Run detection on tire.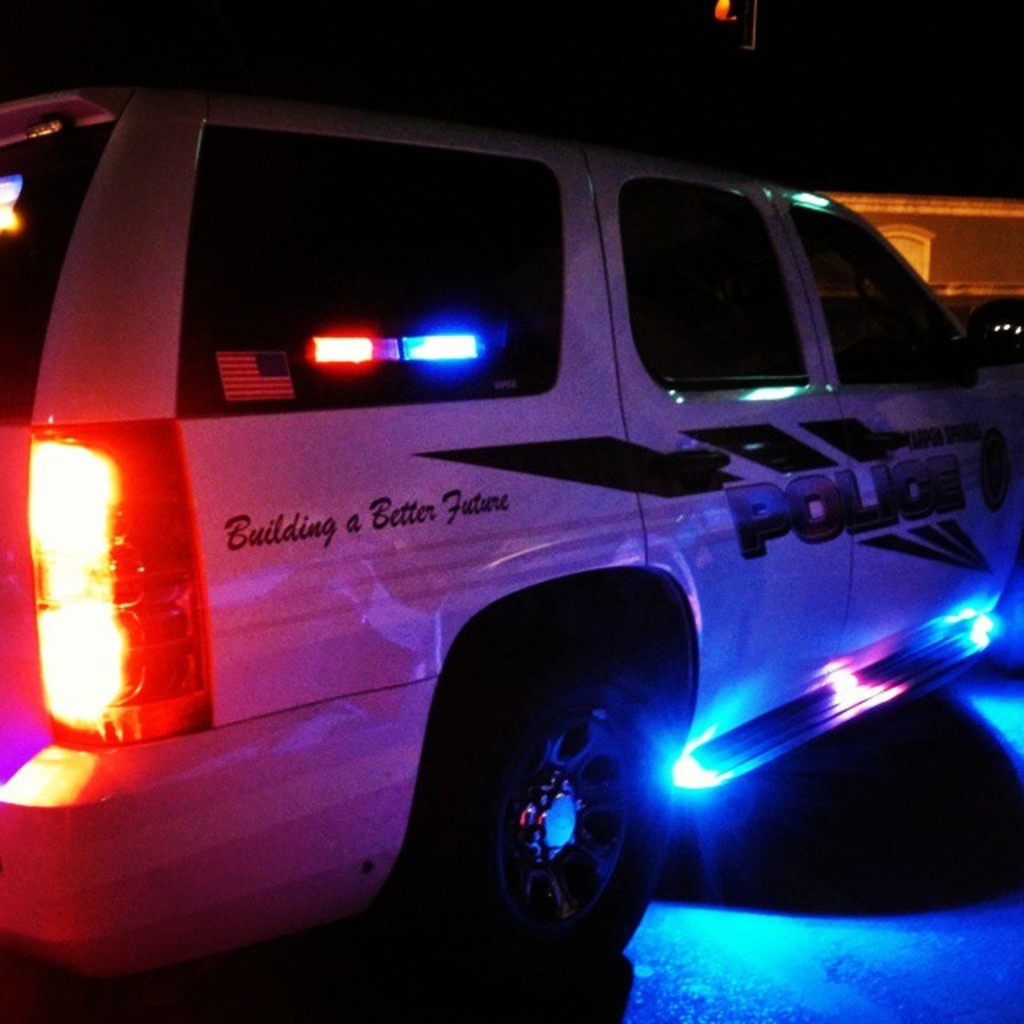
Result: locate(406, 630, 677, 995).
